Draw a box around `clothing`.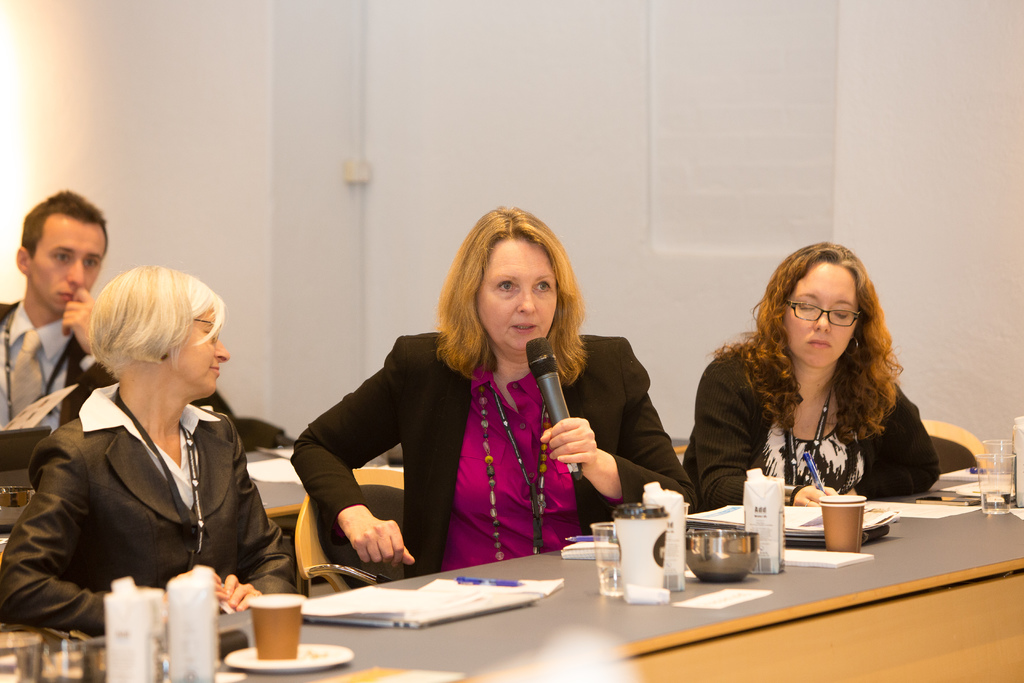
{"left": 0, "top": 381, "right": 305, "bottom": 634}.
